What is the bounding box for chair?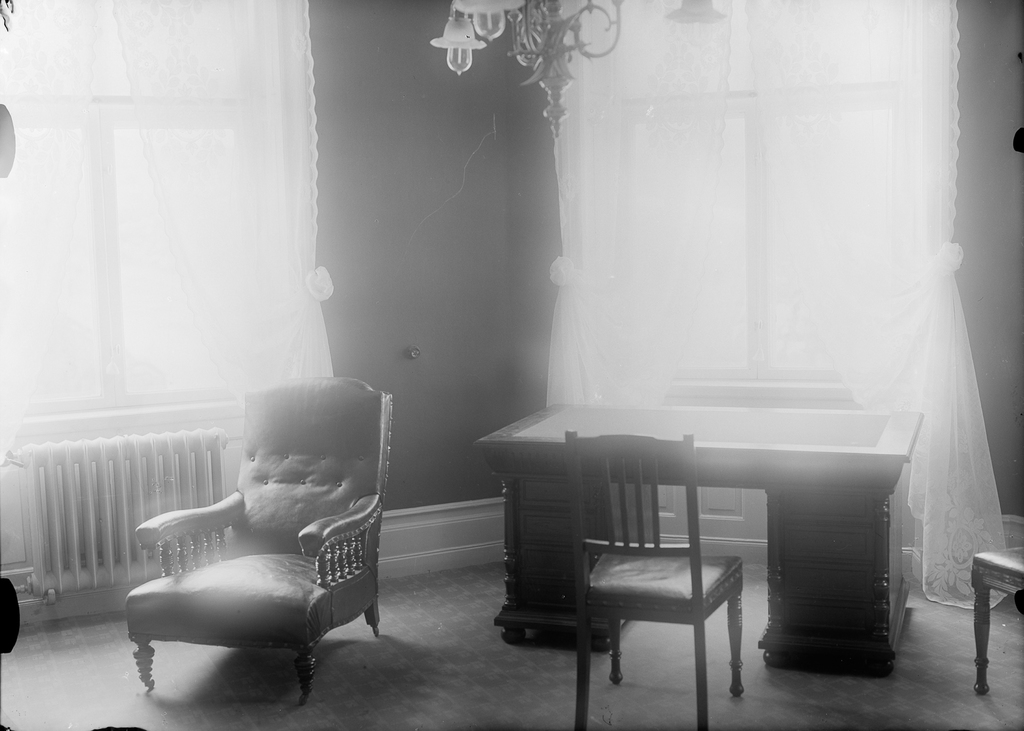
{"left": 119, "top": 374, "right": 399, "bottom": 712}.
